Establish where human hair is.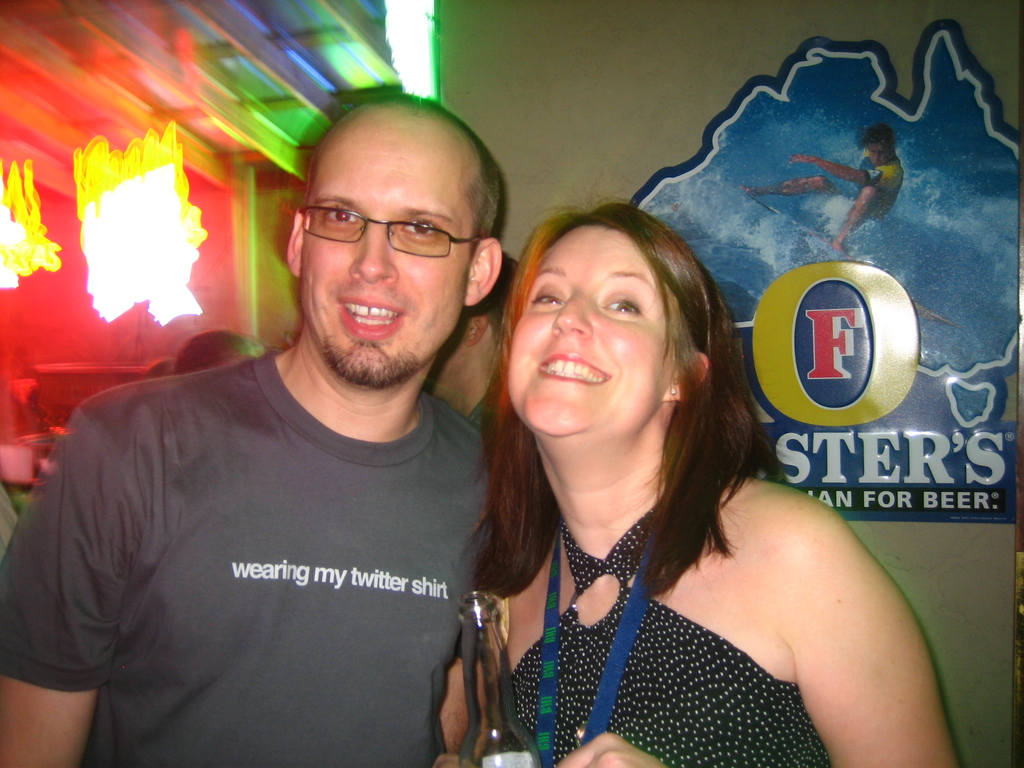
Established at x1=468 y1=246 x2=516 y2=341.
